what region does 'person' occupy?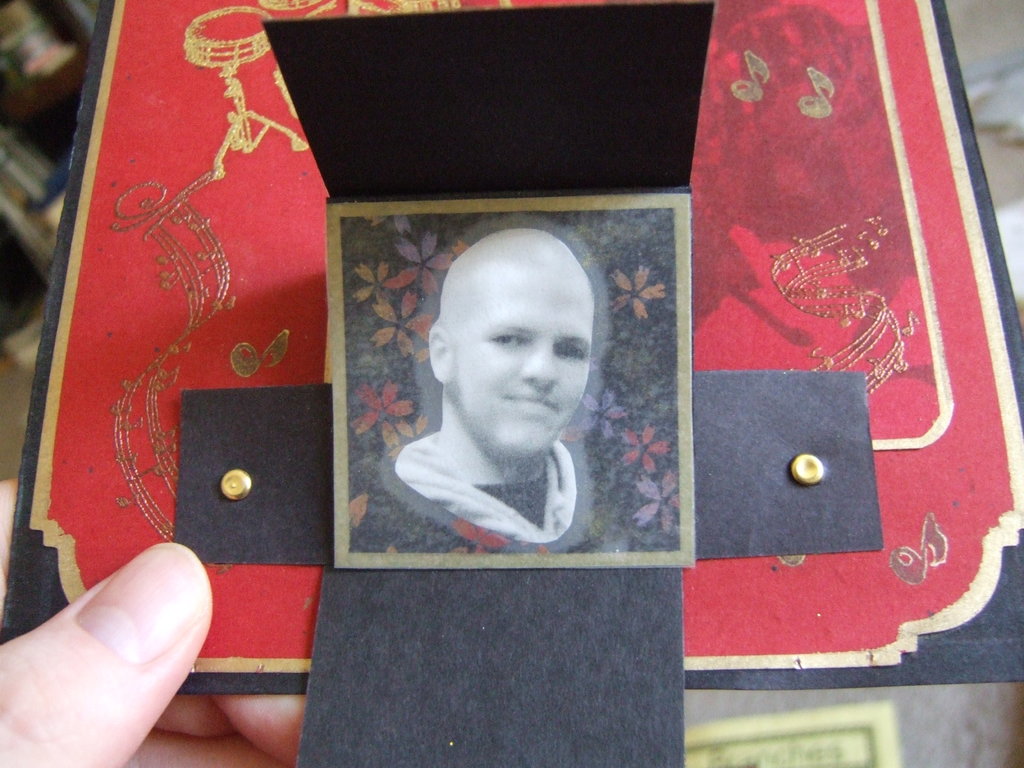
rect(0, 537, 307, 767).
